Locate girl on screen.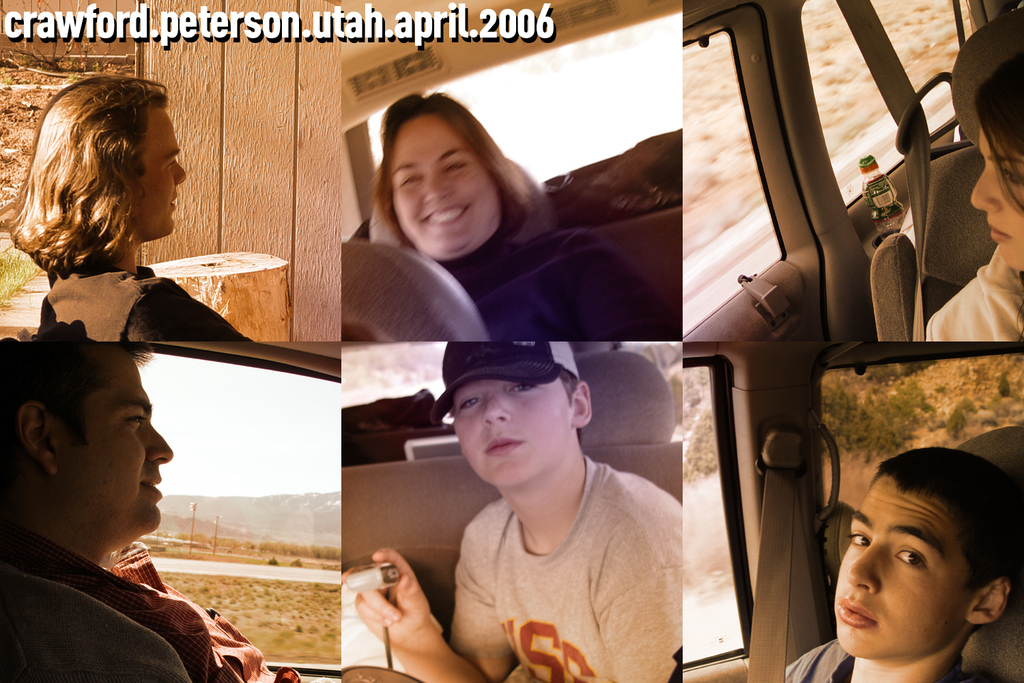
On screen at left=924, top=52, right=1023, bottom=339.
